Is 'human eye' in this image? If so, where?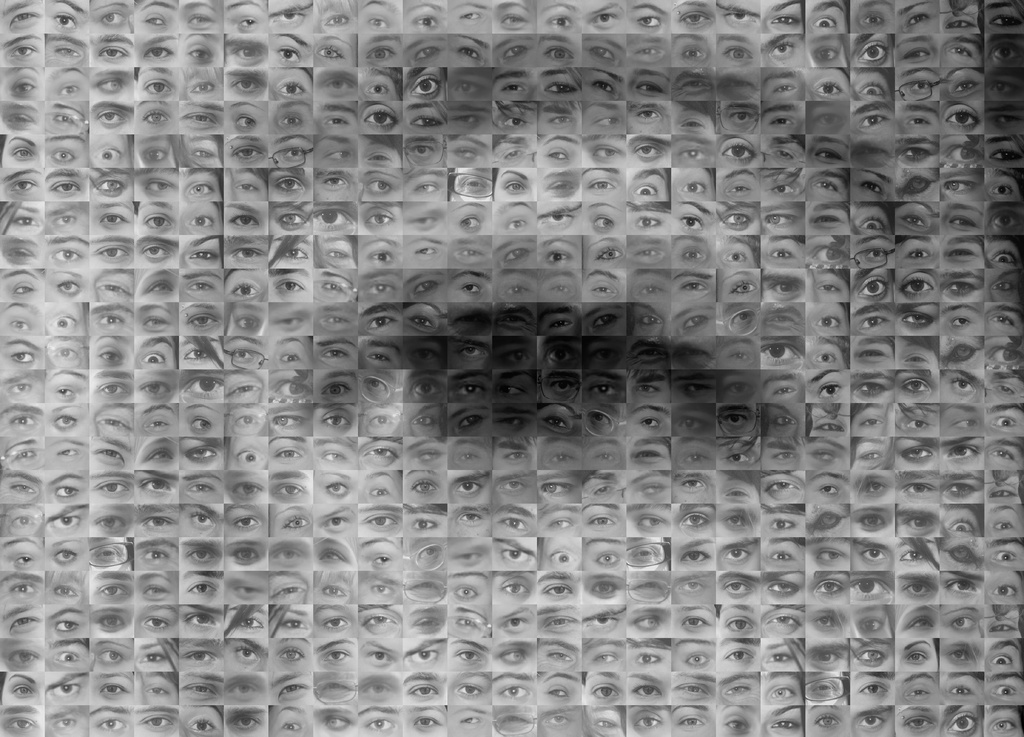
Yes, at box=[912, 614, 933, 629].
